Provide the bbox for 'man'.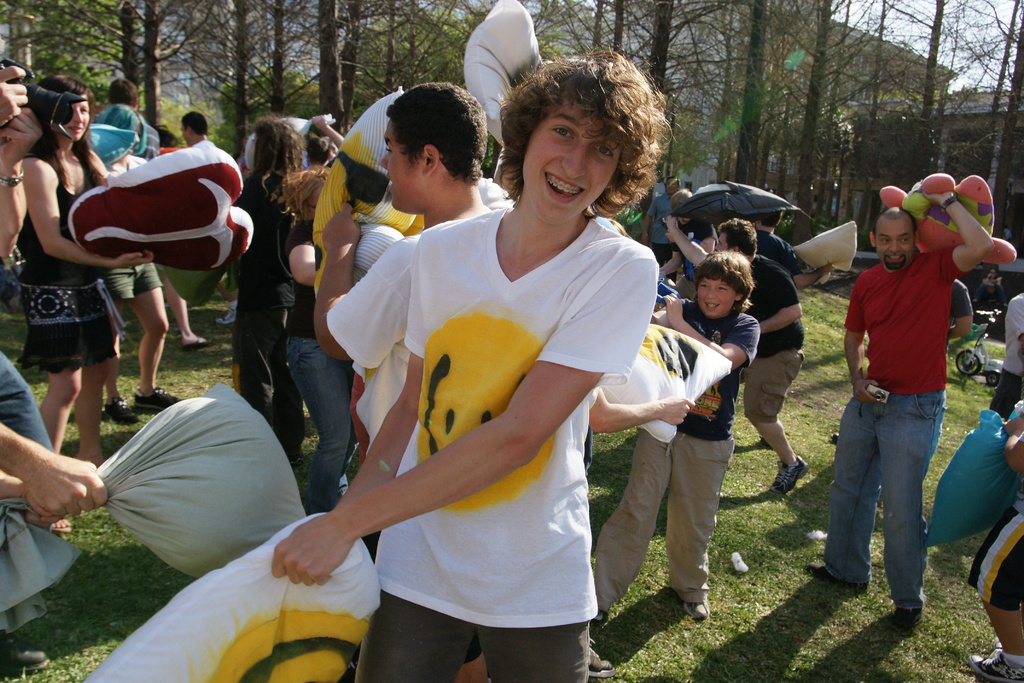
detection(310, 79, 494, 682).
